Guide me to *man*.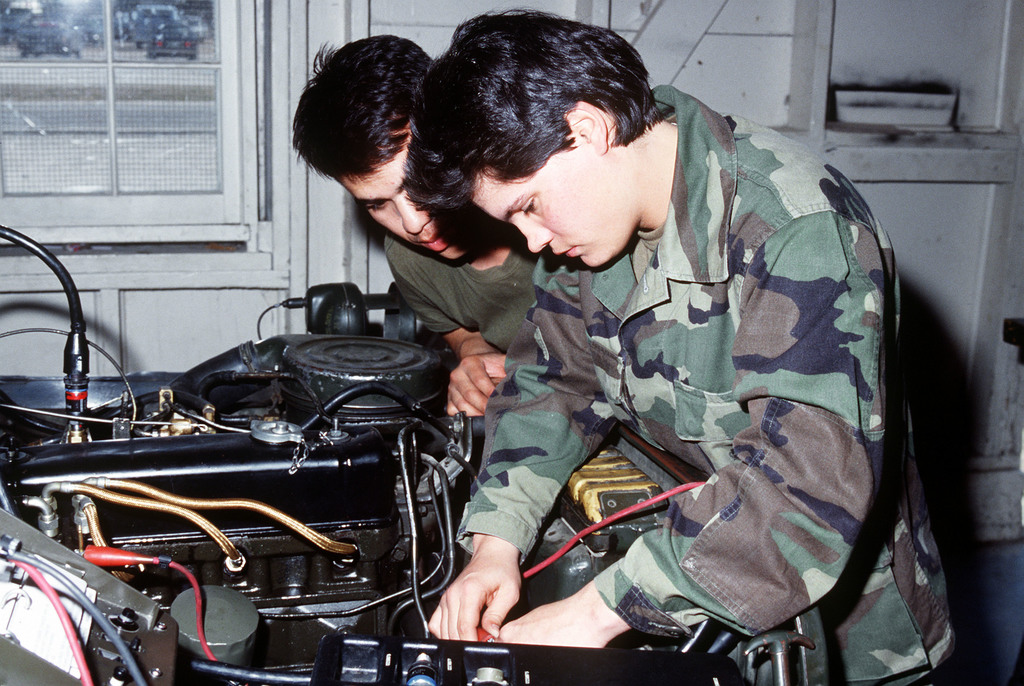
Guidance: pyautogui.locateOnScreen(264, 33, 931, 669).
